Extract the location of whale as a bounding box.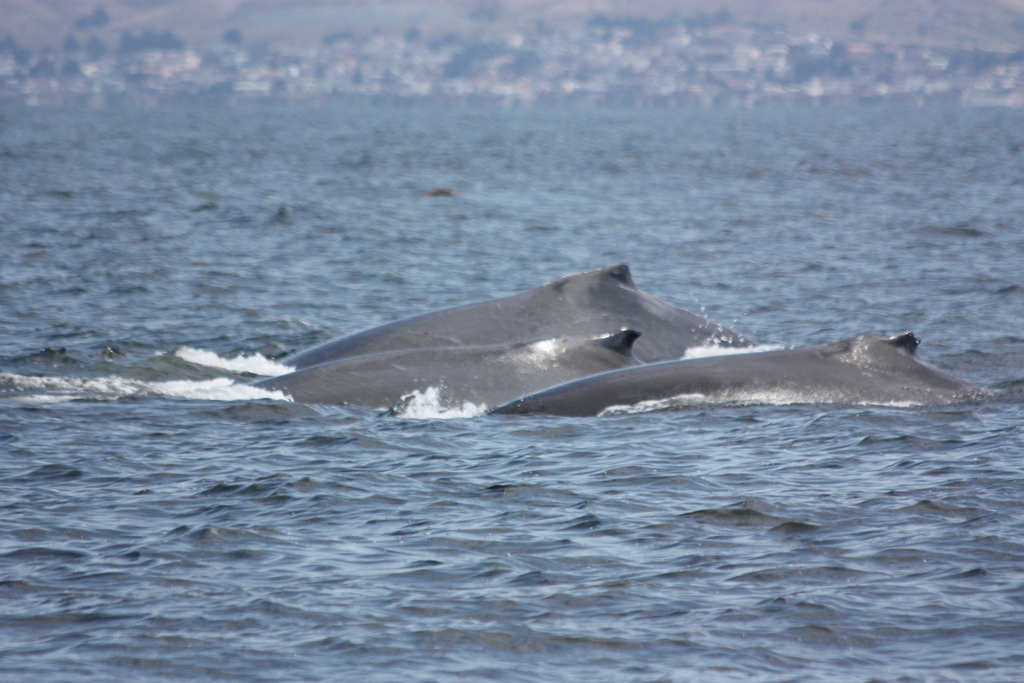
locate(485, 334, 995, 413).
